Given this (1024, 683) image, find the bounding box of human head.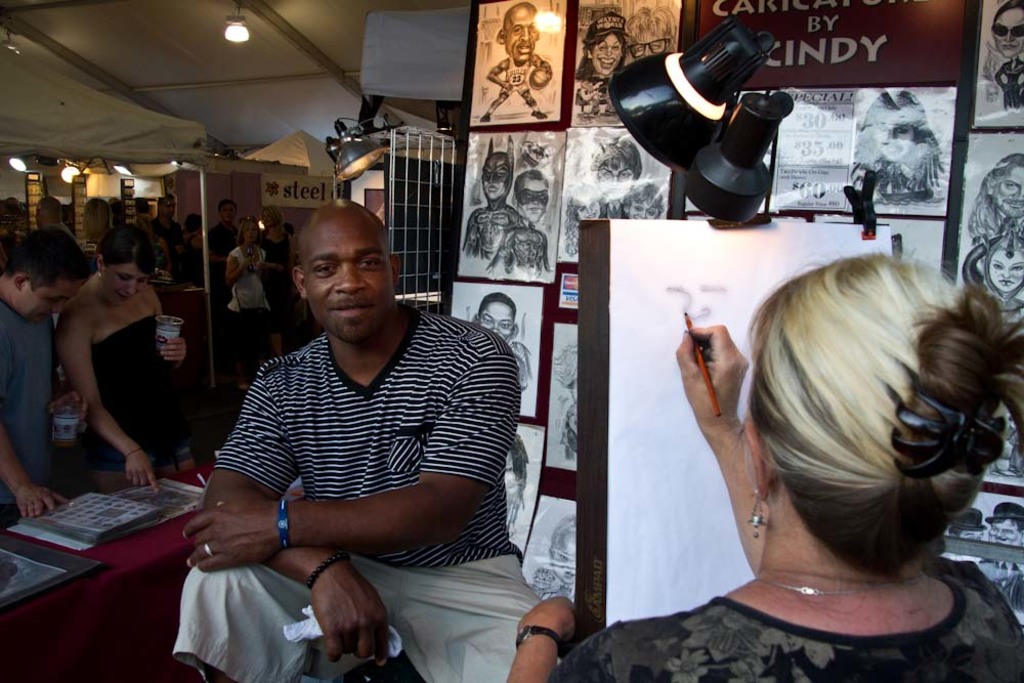
bbox(508, 432, 526, 502).
